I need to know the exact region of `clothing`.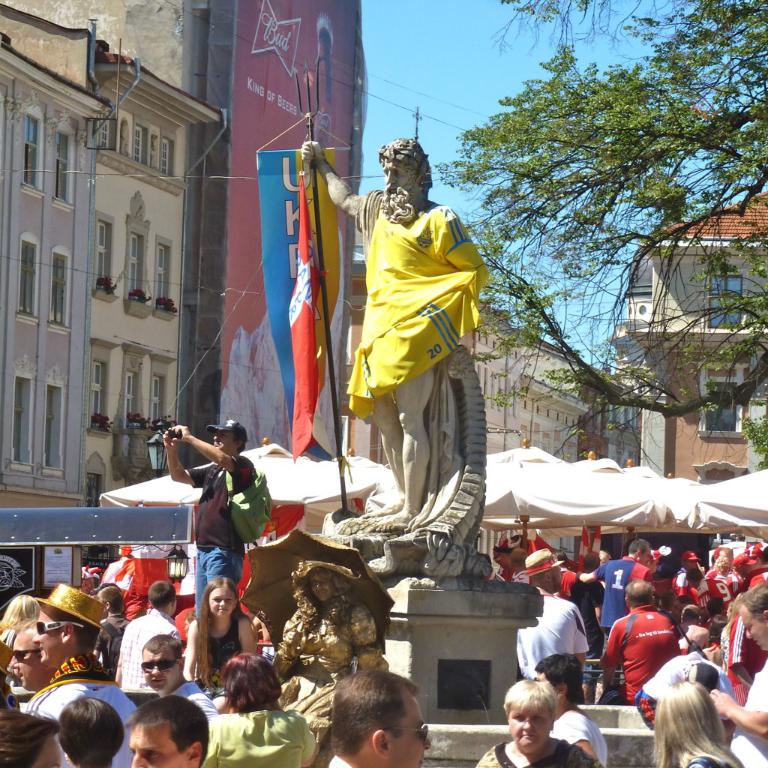
Region: <region>97, 608, 131, 682</region>.
